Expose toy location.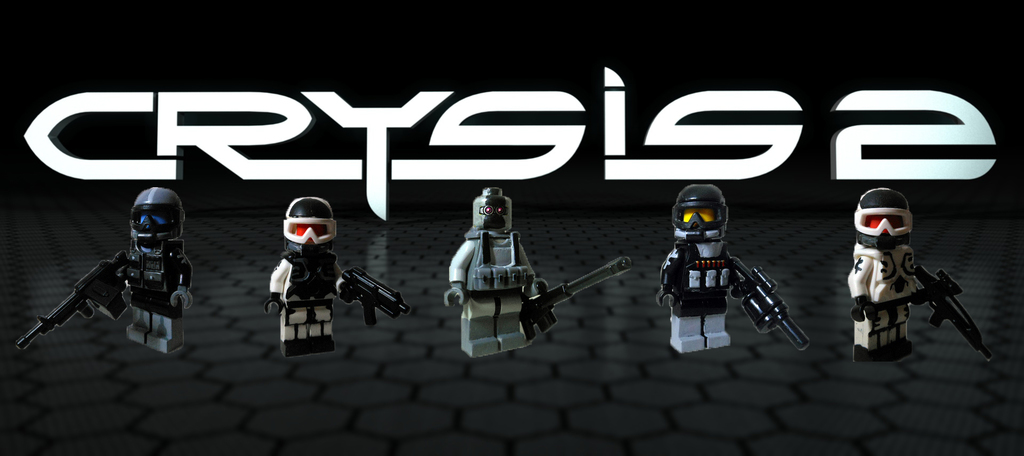
Exposed at [left=841, top=182, right=991, bottom=359].
